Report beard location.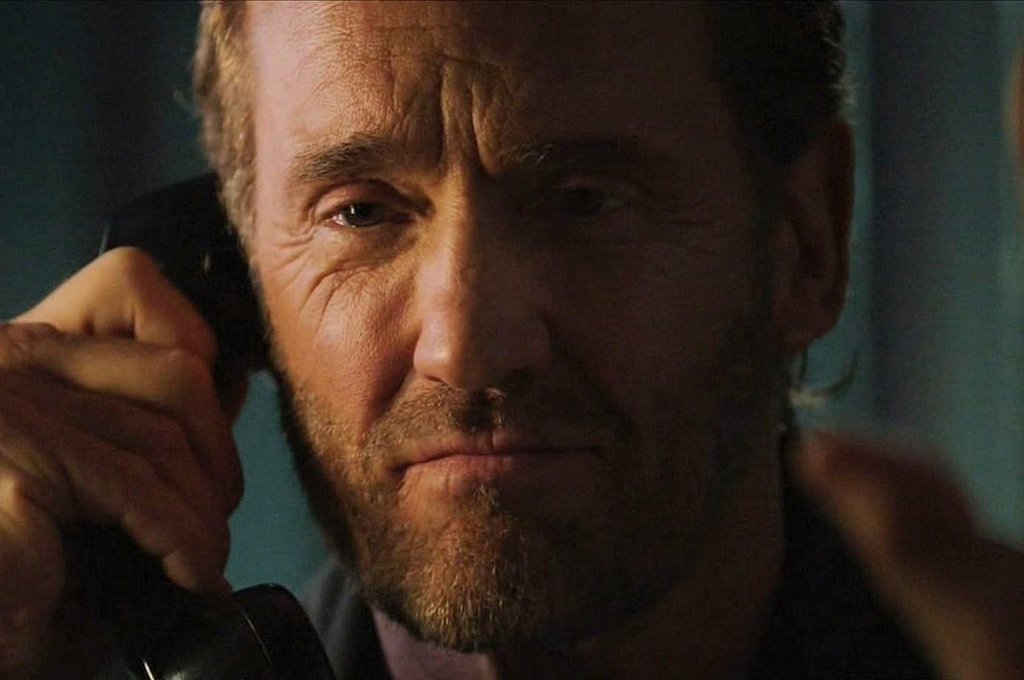
Report: Rect(252, 304, 777, 654).
